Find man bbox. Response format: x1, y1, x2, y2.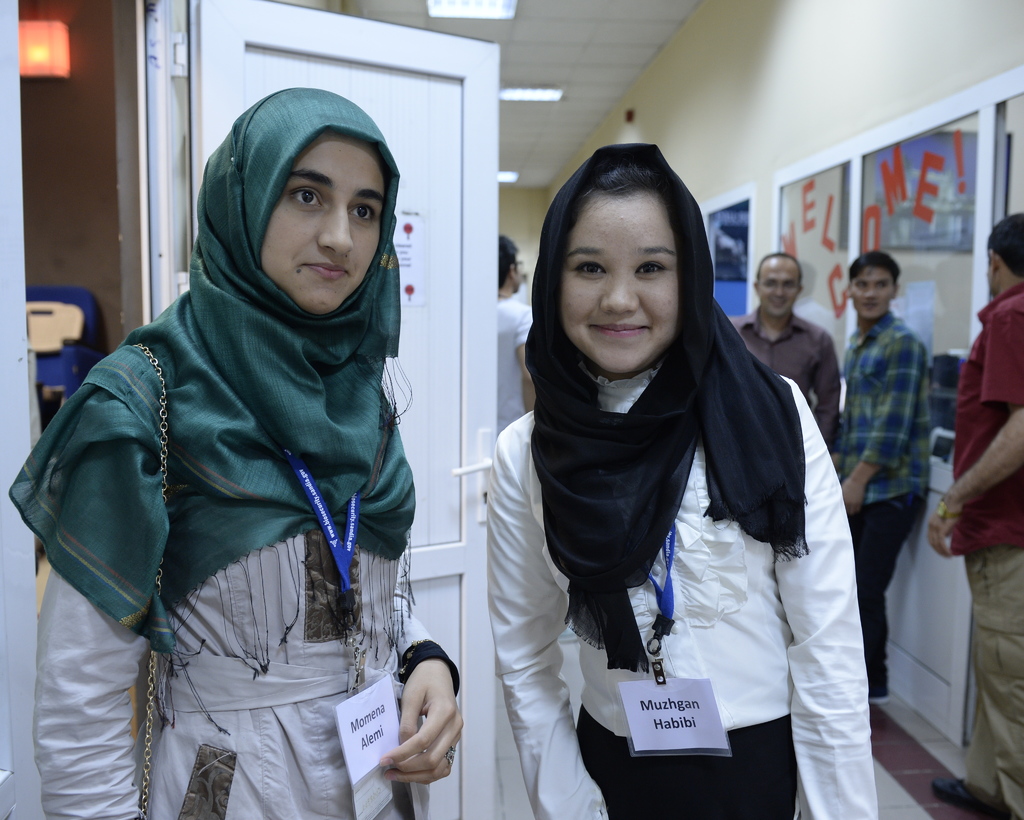
833, 246, 932, 702.
